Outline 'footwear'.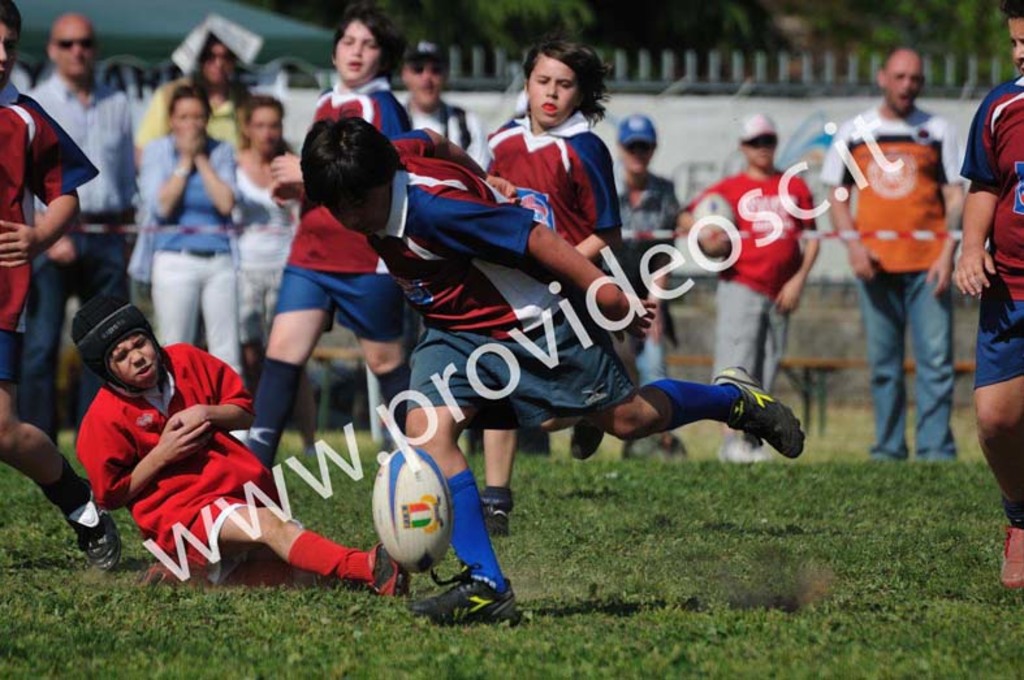
Outline: locate(367, 541, 414, 603).
